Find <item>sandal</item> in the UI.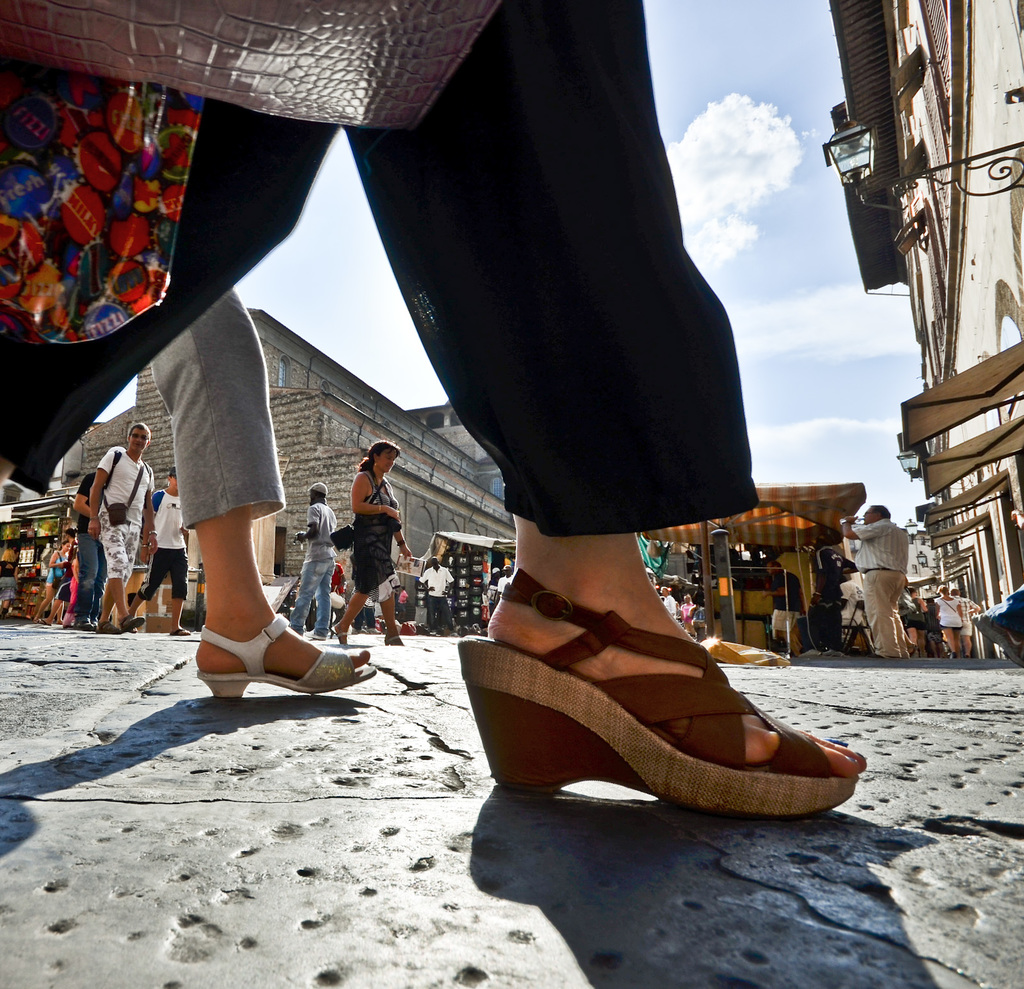
UI element at <box>441,567,867,830</box>.
